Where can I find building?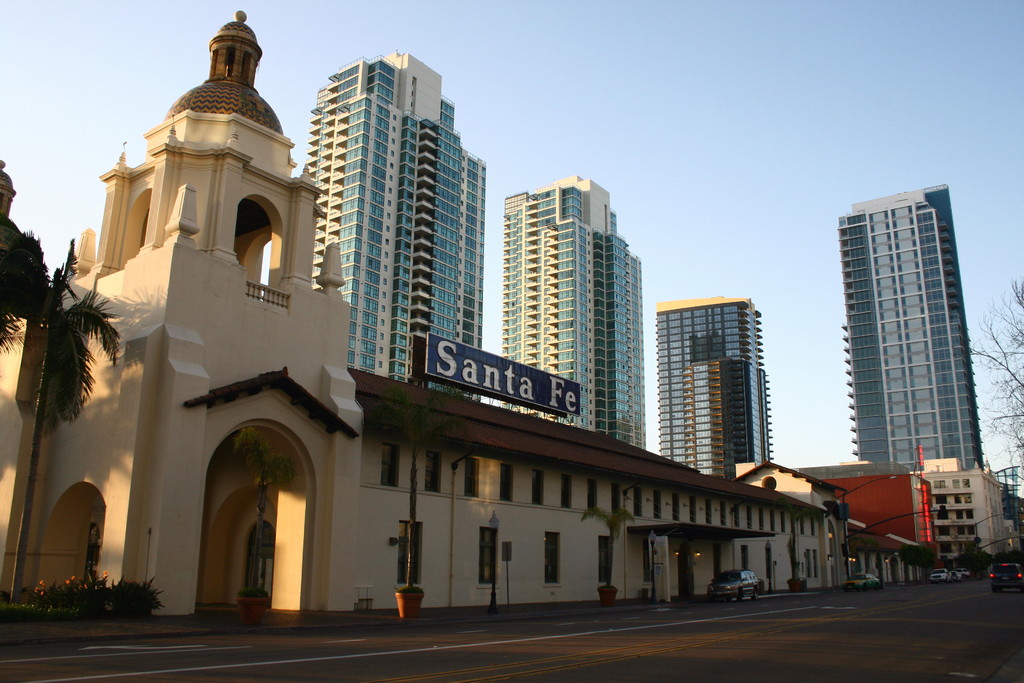
You can find it at x1=0 y1=5 x2=926 y2=639.
